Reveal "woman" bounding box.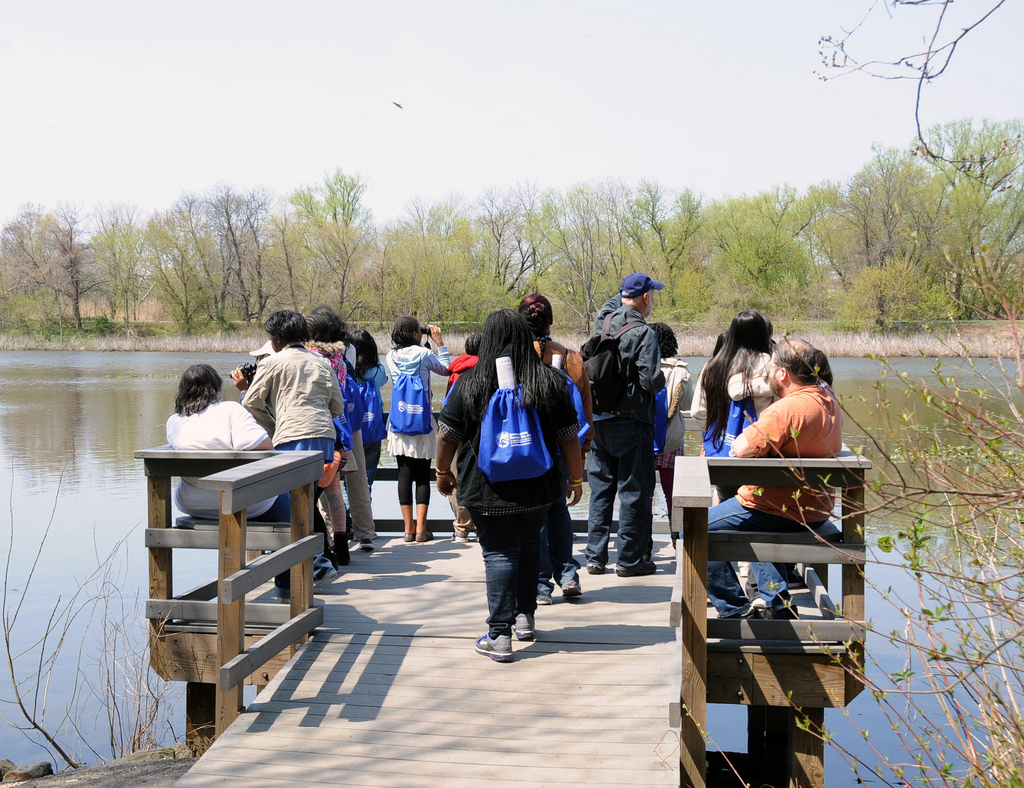
Revealed: {"left": 687, "top": 303, "right": 780, "bottom": 496}.
